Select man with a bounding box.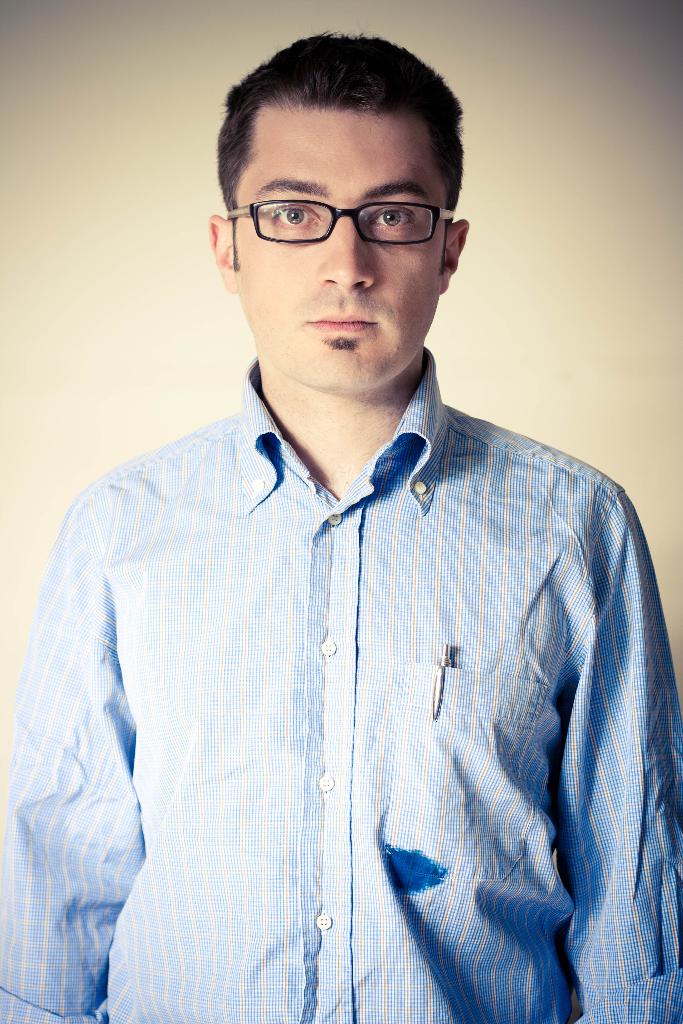
[x1=0, y1=29, x2=682, y2=1023].
